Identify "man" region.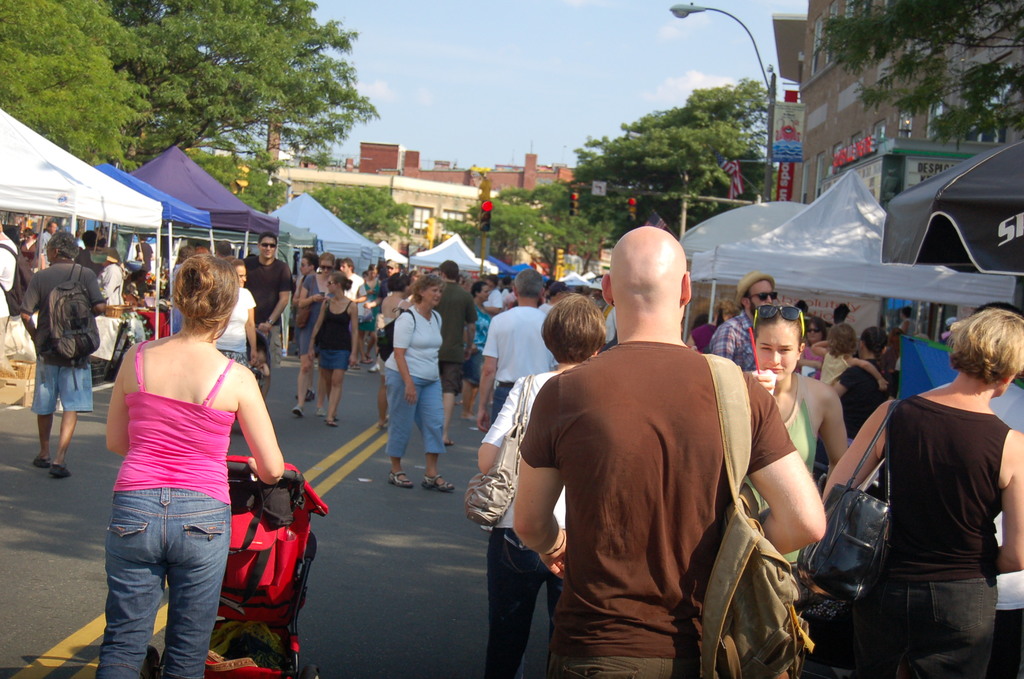
Region: BBox(37, 218, 58, 271).
